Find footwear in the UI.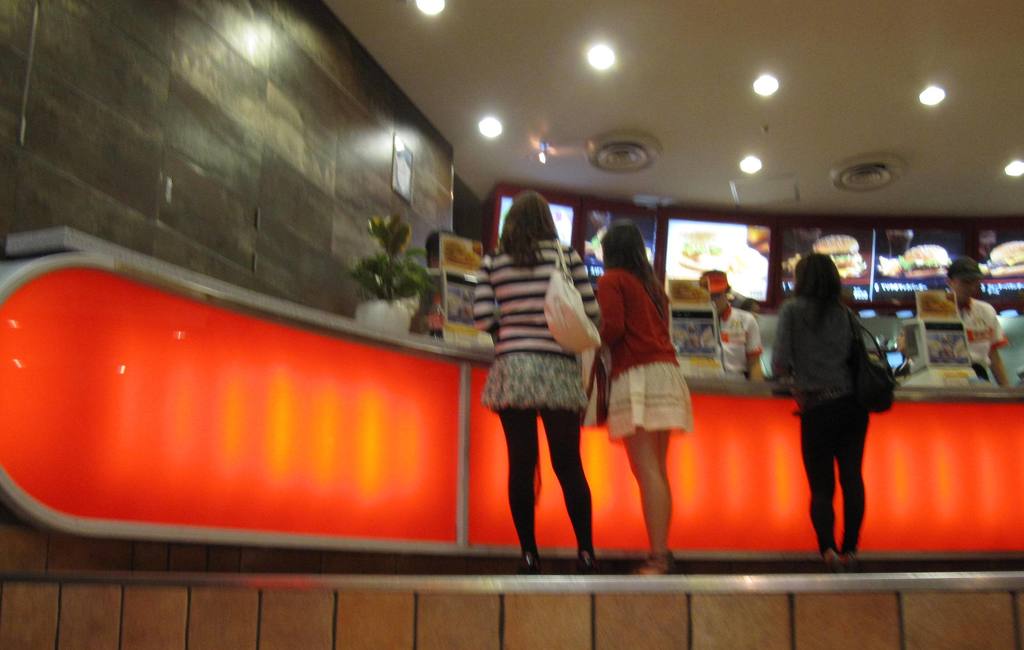
UI element at bbox=[641, 554, 669, 576].
